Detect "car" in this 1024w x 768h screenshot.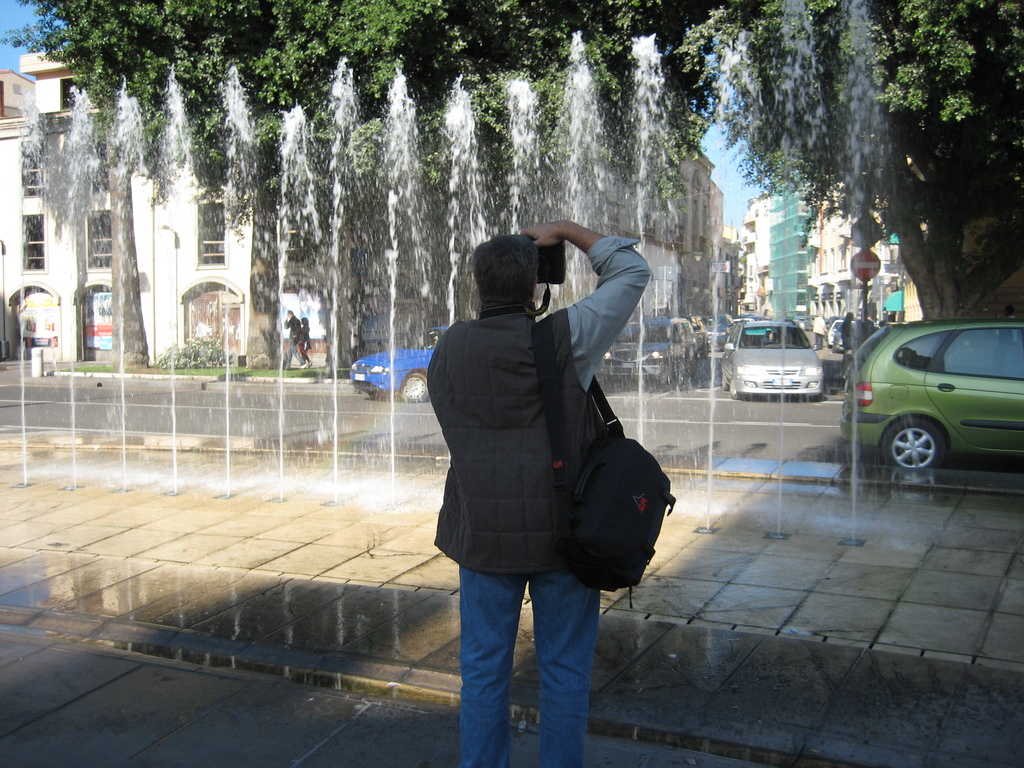
Detection: 719/319/819/399.
